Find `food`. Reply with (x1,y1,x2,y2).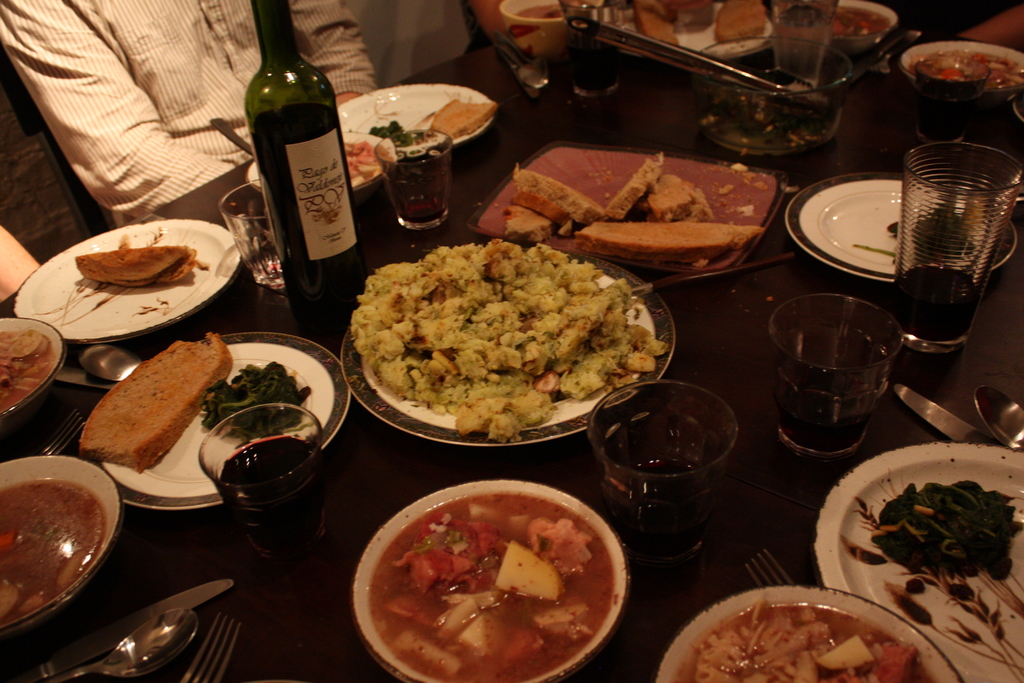
(504,204,555,239).
